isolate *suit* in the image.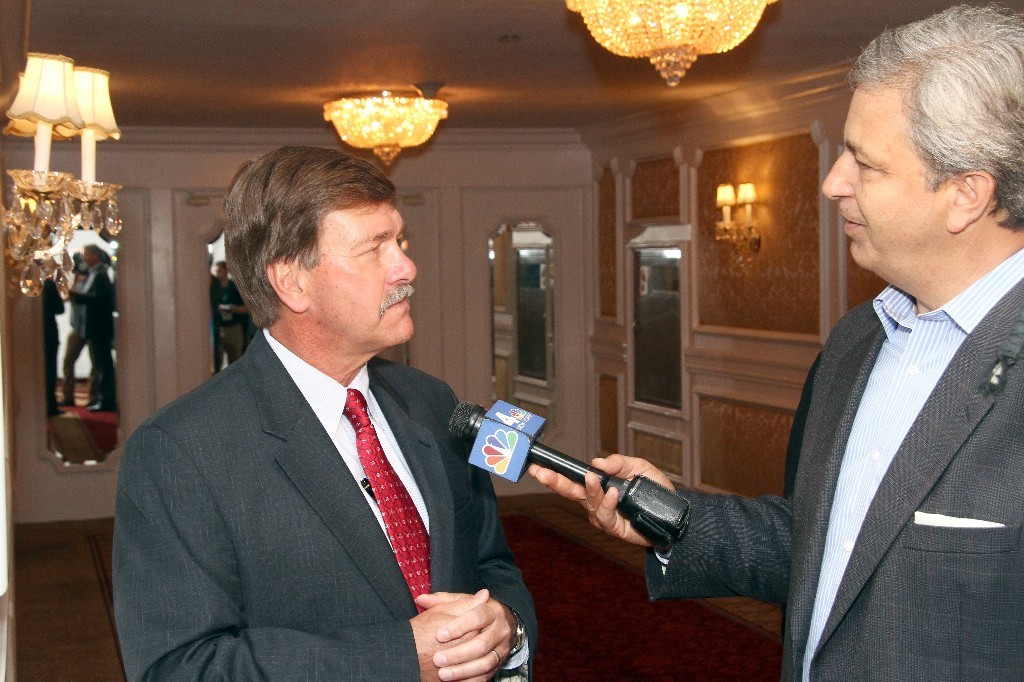
Isolated region: bbox=[638, 252, 1023, 681].
